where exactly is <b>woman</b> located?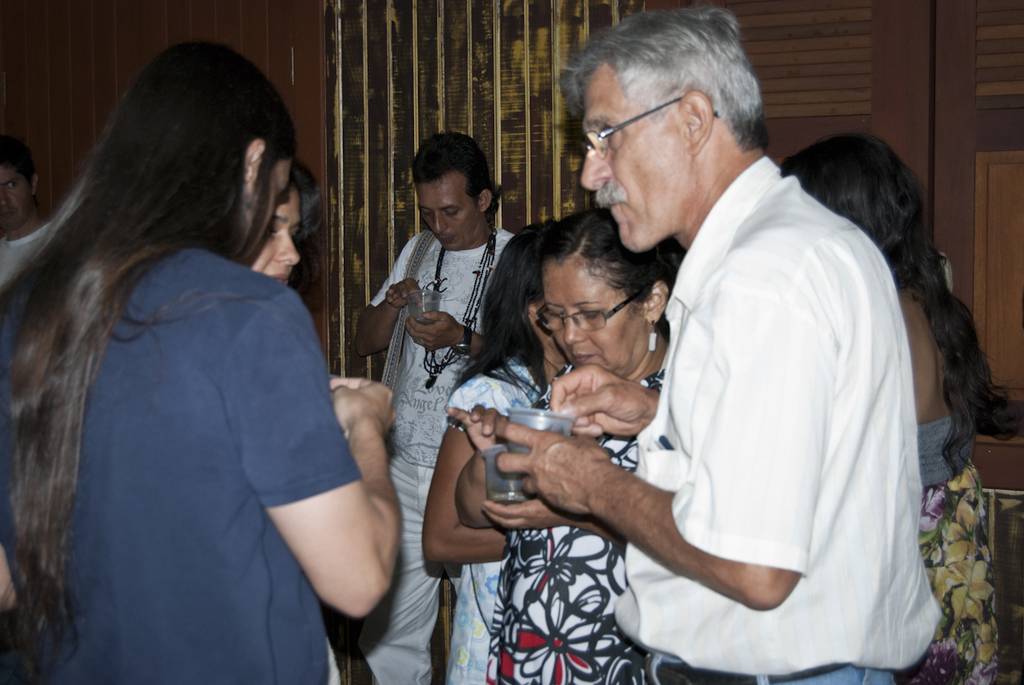
Its bounding box is [left=2, top=22, right=418, bottom=670].
